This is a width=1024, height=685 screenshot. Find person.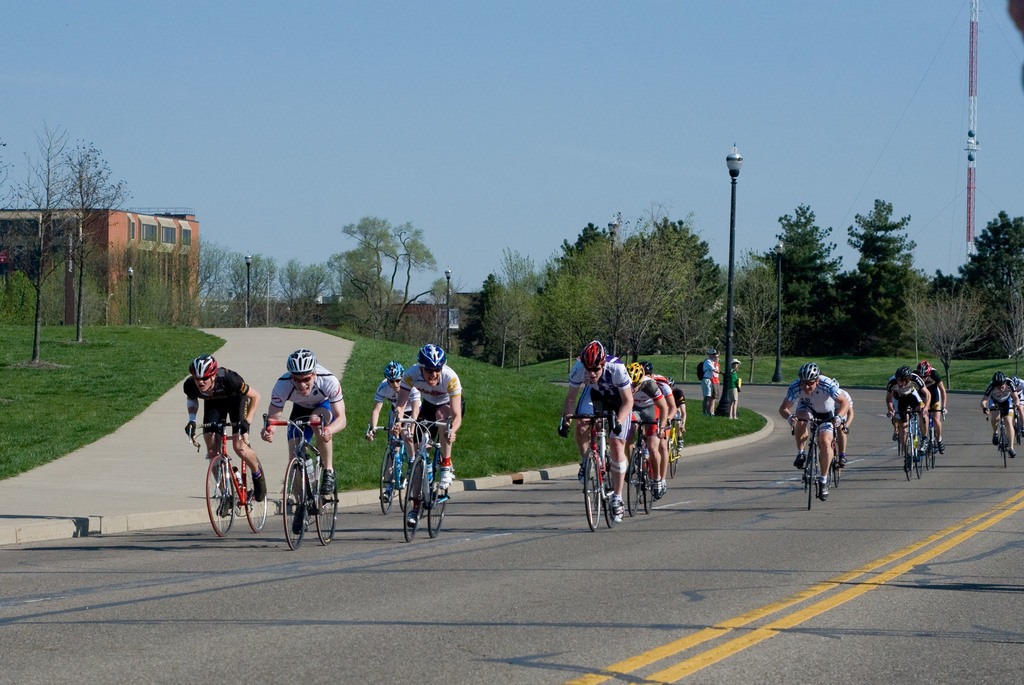
Bounding box: locate(408, 340, 466, 470).
